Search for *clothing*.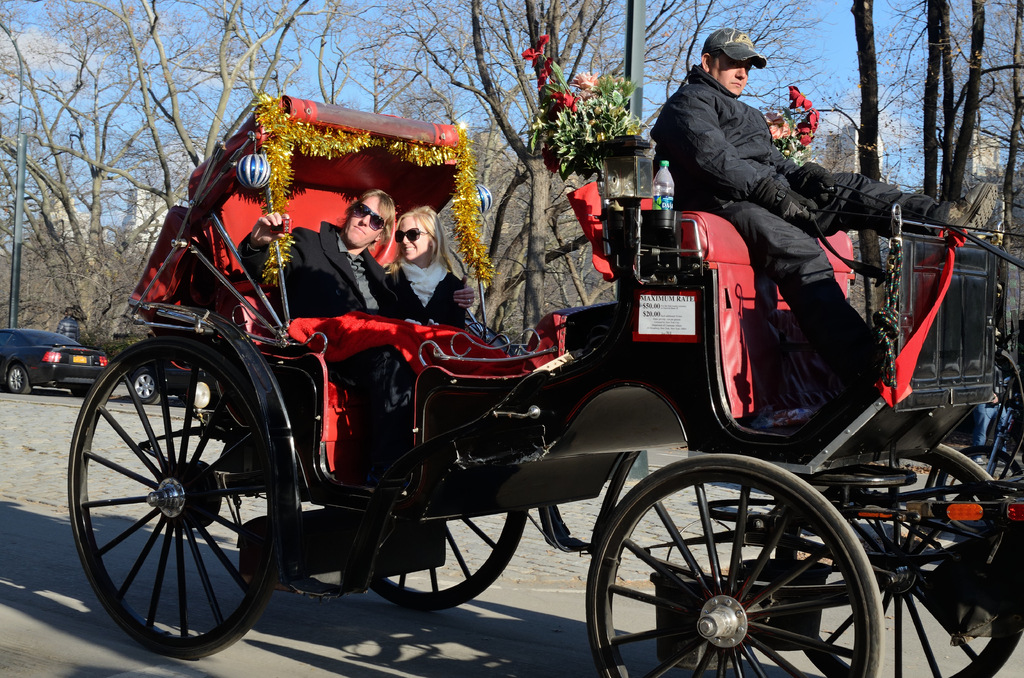
Found at select_region(239, 221, 406, 478).
